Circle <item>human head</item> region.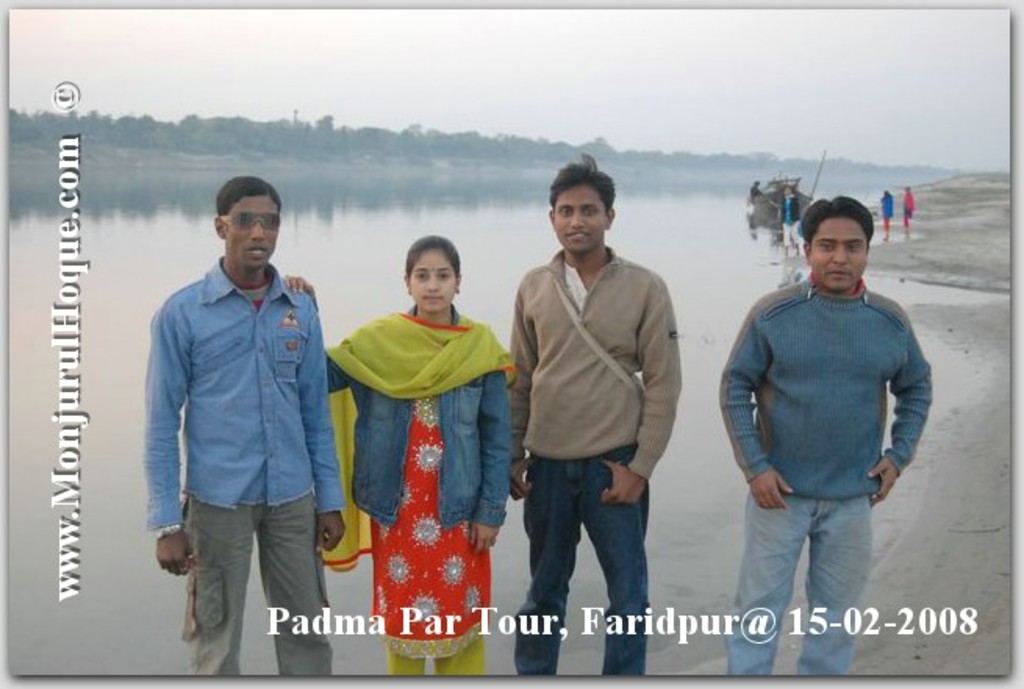
Region: left=799, top=197, right=882, bottom=291.
